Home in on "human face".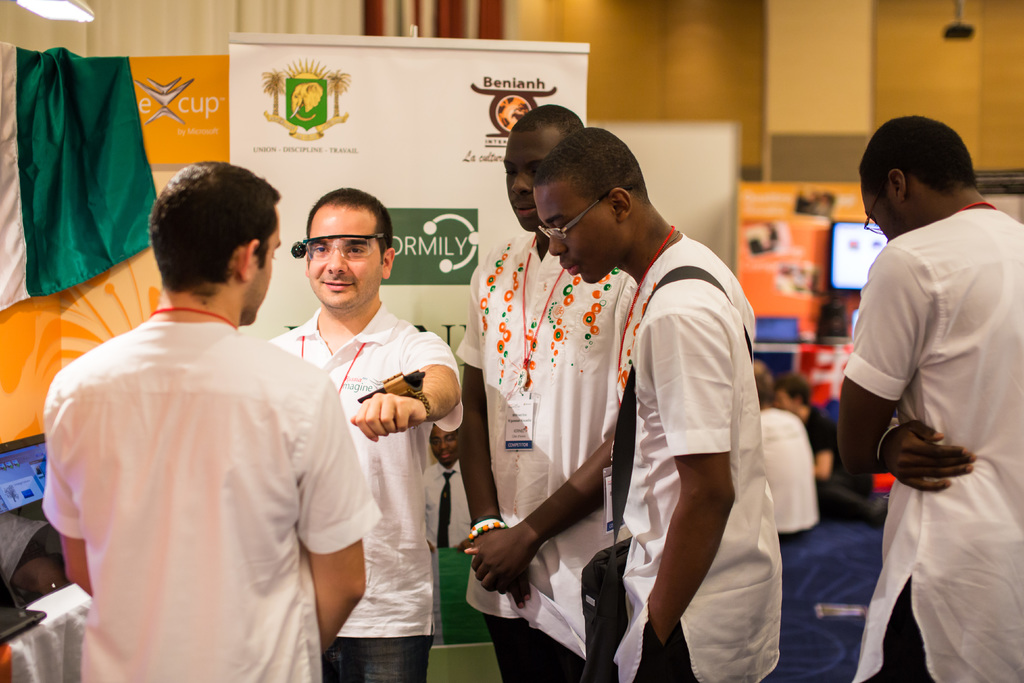
Homed in at <bbox>431, 429, 456, 467</bbox>.
